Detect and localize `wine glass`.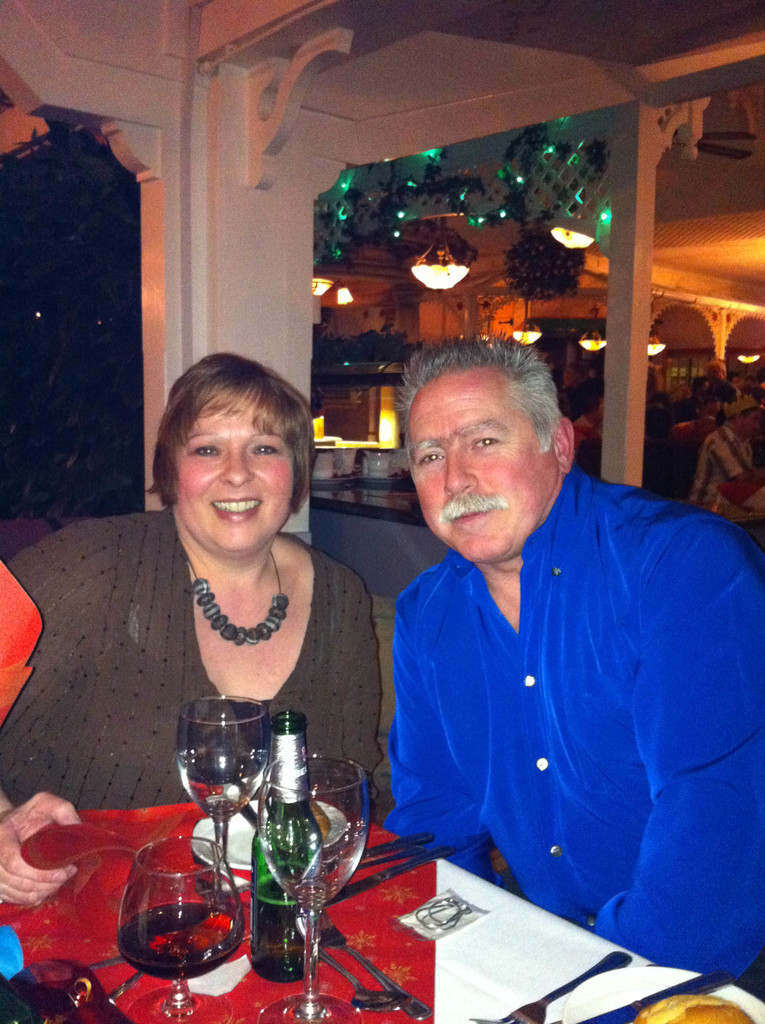
Localized at x1=261, y1=755, x2=371, y2=1021.
